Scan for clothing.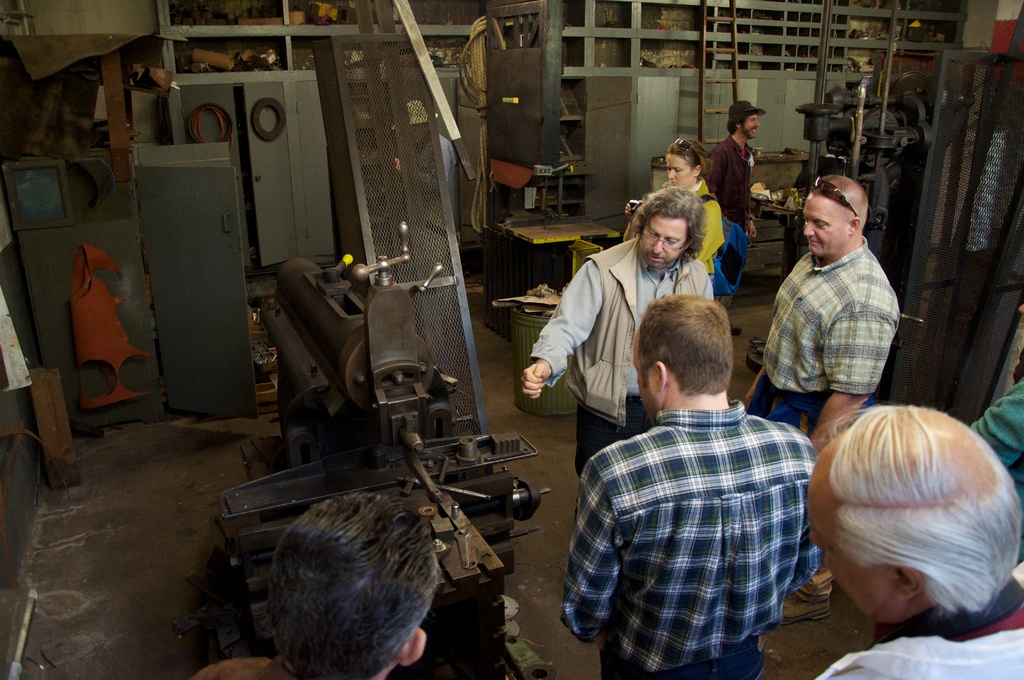
Scan result: locate(808, 576, 1023, 679).
